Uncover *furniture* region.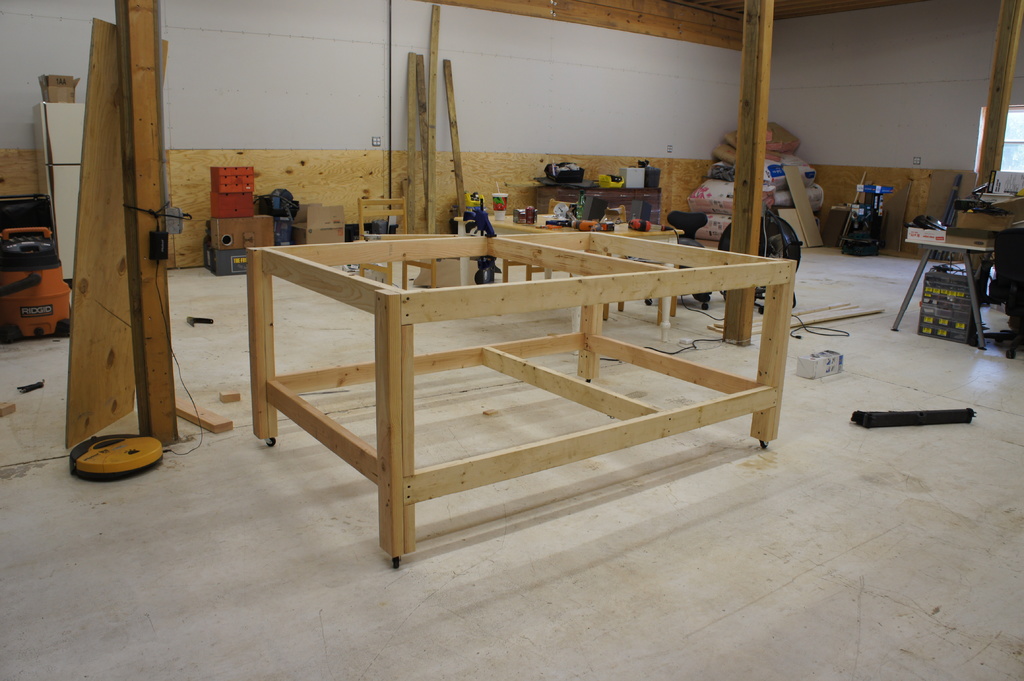
Uncovered: <region>946, 226, 1023, 362</region>.
